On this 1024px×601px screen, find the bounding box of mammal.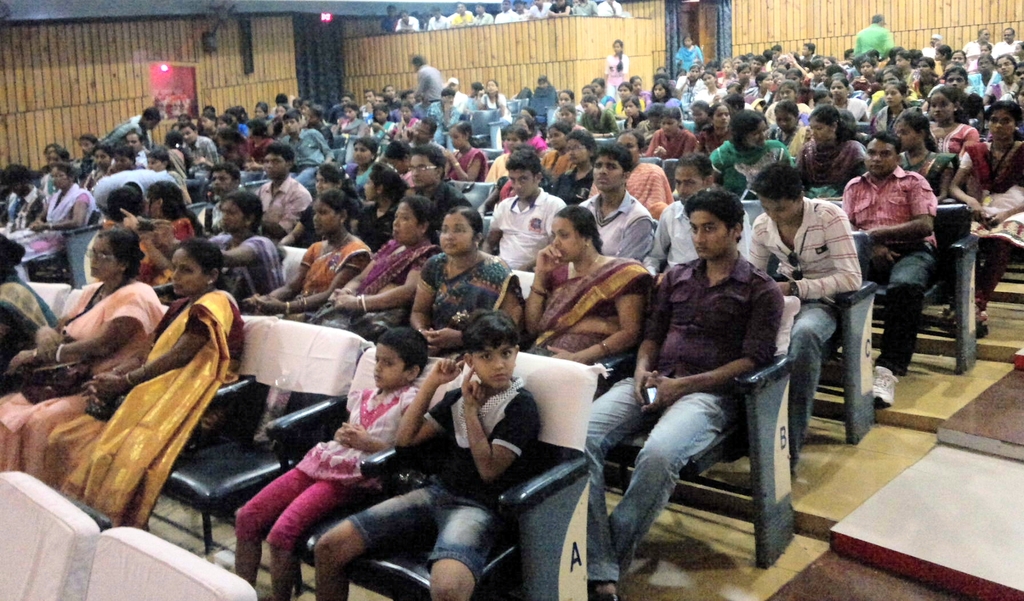
Bounding box: l=518, t=204, r=653, b=367.
